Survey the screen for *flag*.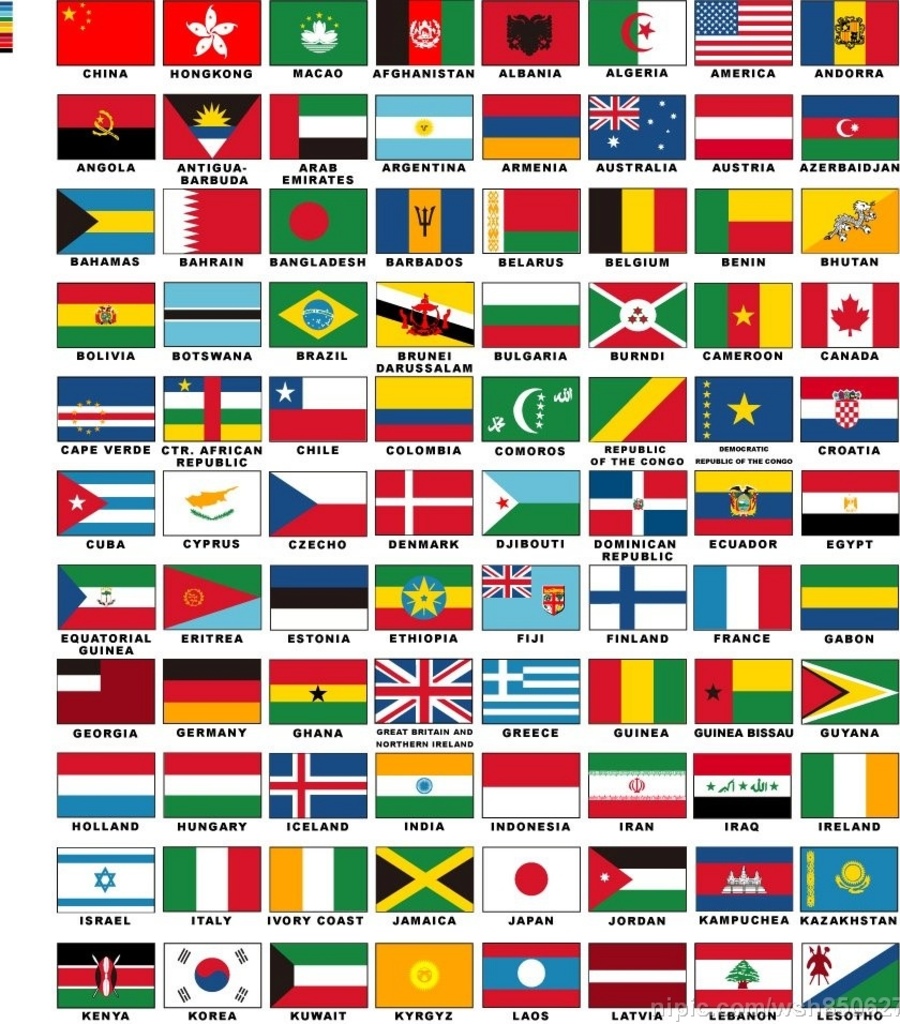
Survey found: left=804, top=0, right=899, bottom=67.
